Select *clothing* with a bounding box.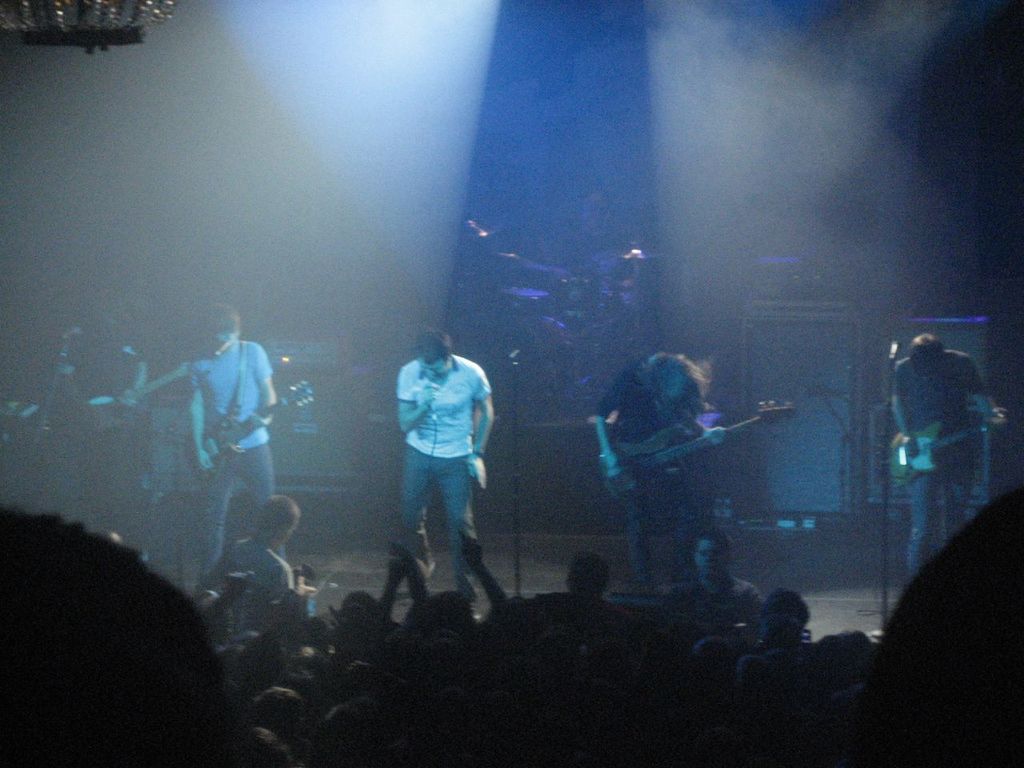
x1=587 y1=344 x2=699 y2=576.
